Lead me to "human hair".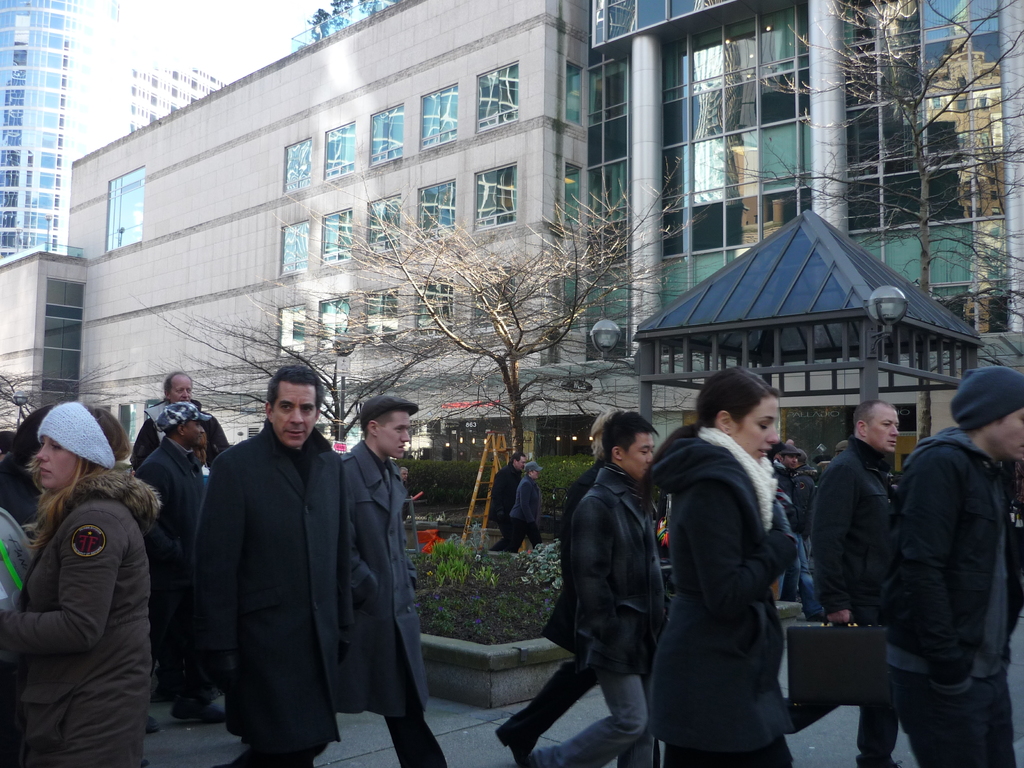
Lead to BBox(963, 413, 1011, 439).
